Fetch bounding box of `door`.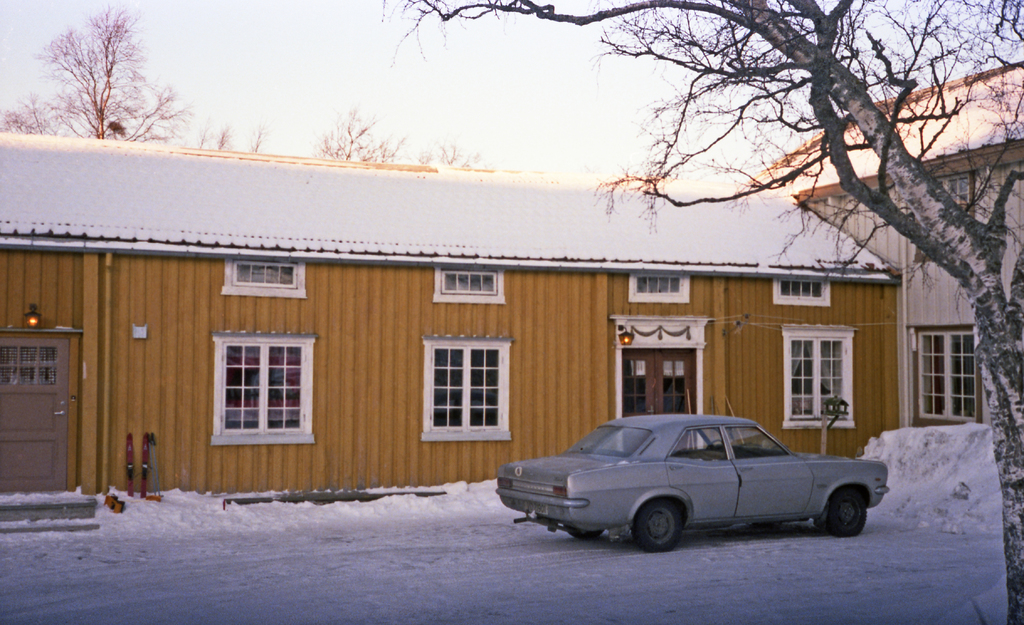
Bbox: x1=0, y1=333, x2=73, y2=498.
